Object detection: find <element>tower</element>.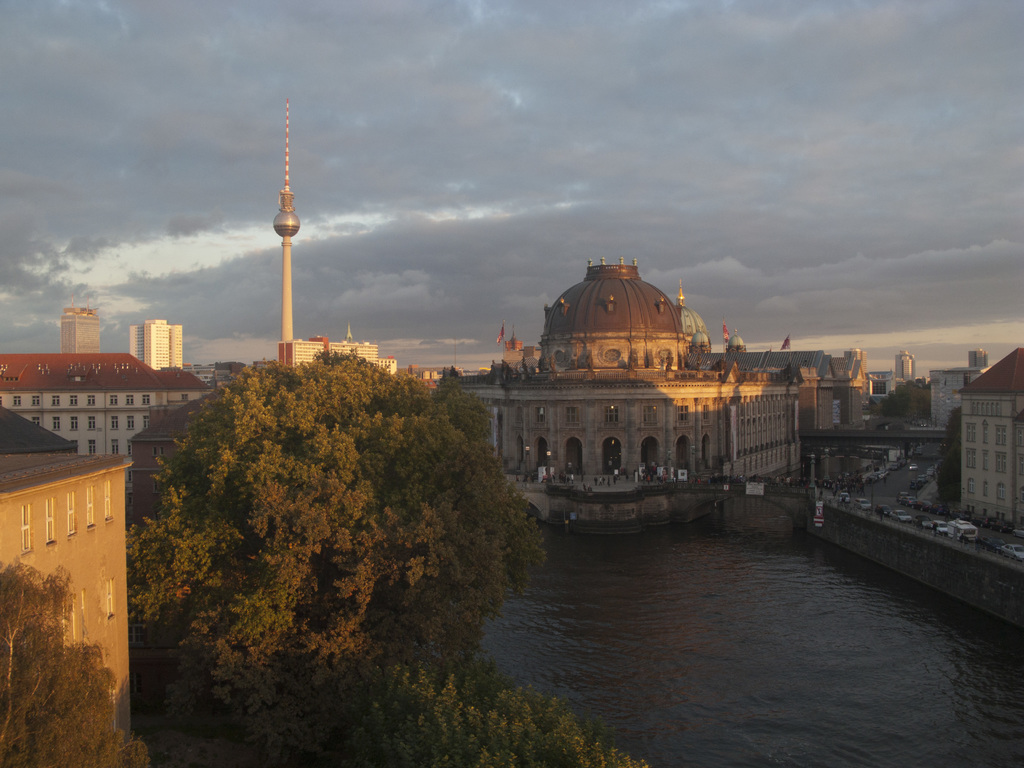
left=63, top=308, right=100, bottom=353.
